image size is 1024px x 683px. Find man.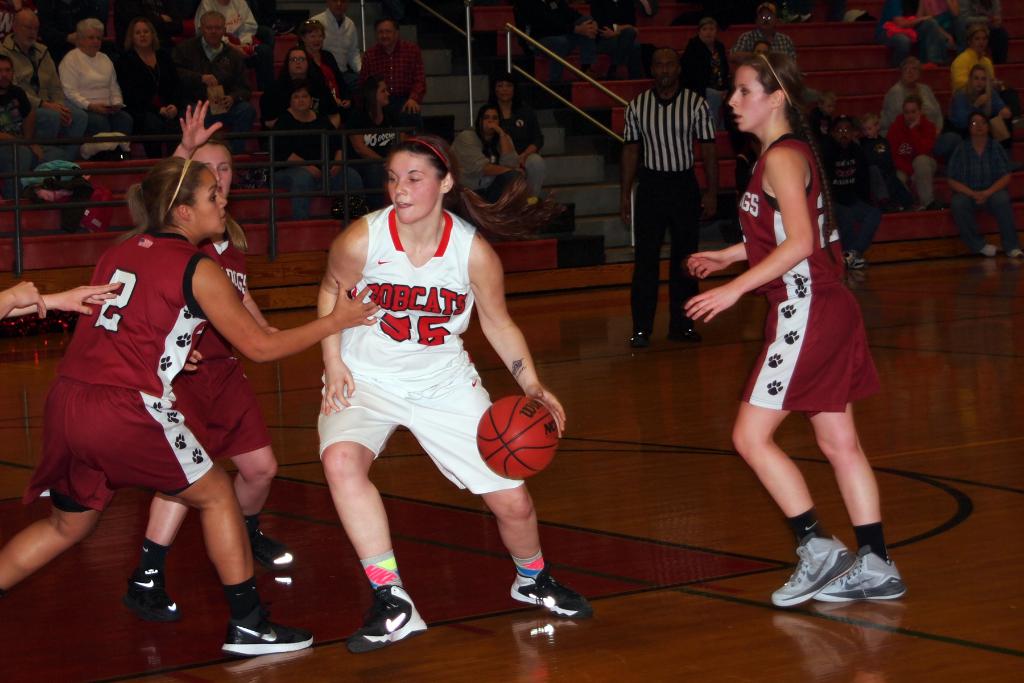
box=[313, 0, 365, 92].
